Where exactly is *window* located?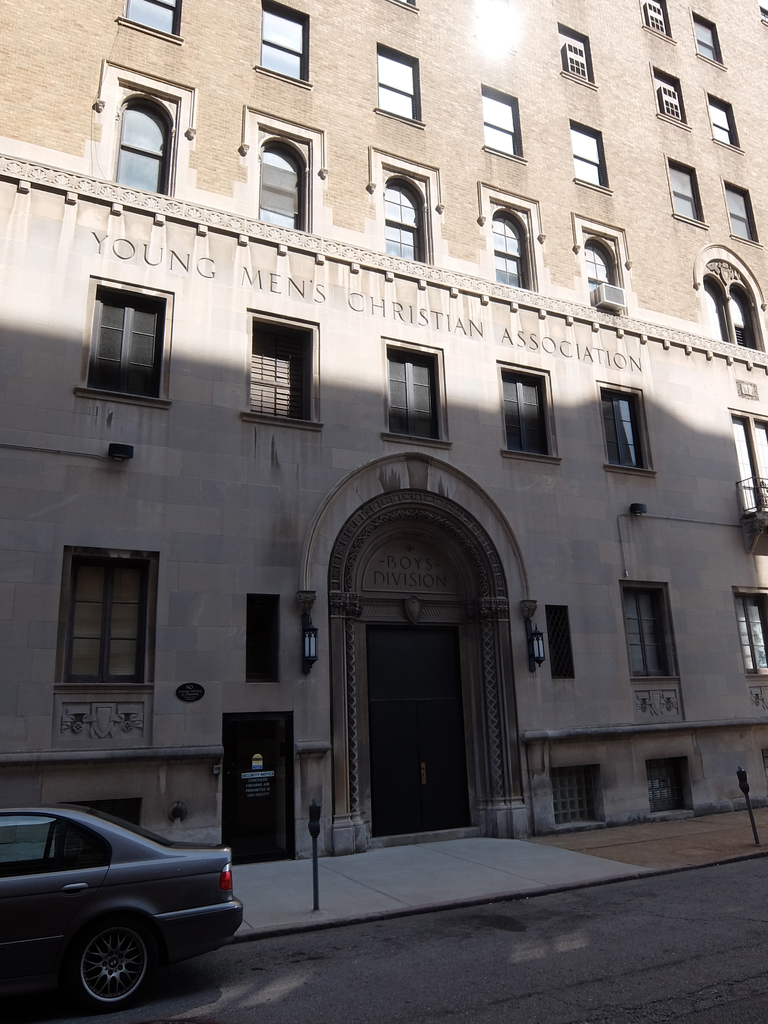
Its bounding box is <box>701,278,725,344</box>.
